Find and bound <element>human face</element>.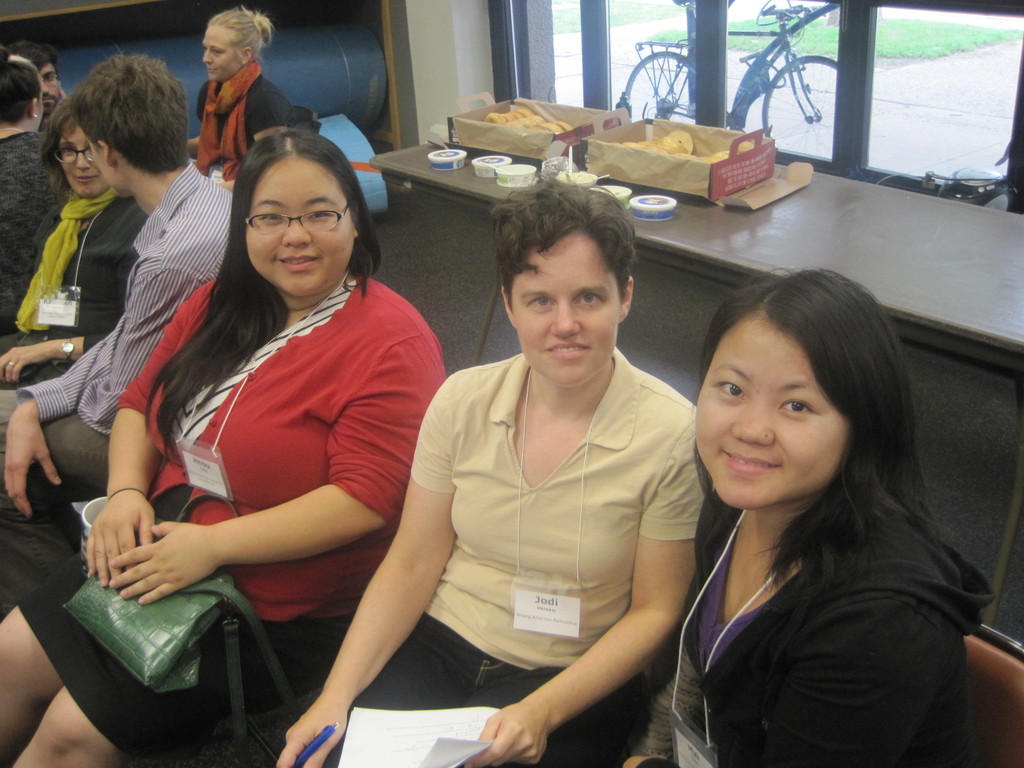
Bound: box(40, 63, 61, 118).
